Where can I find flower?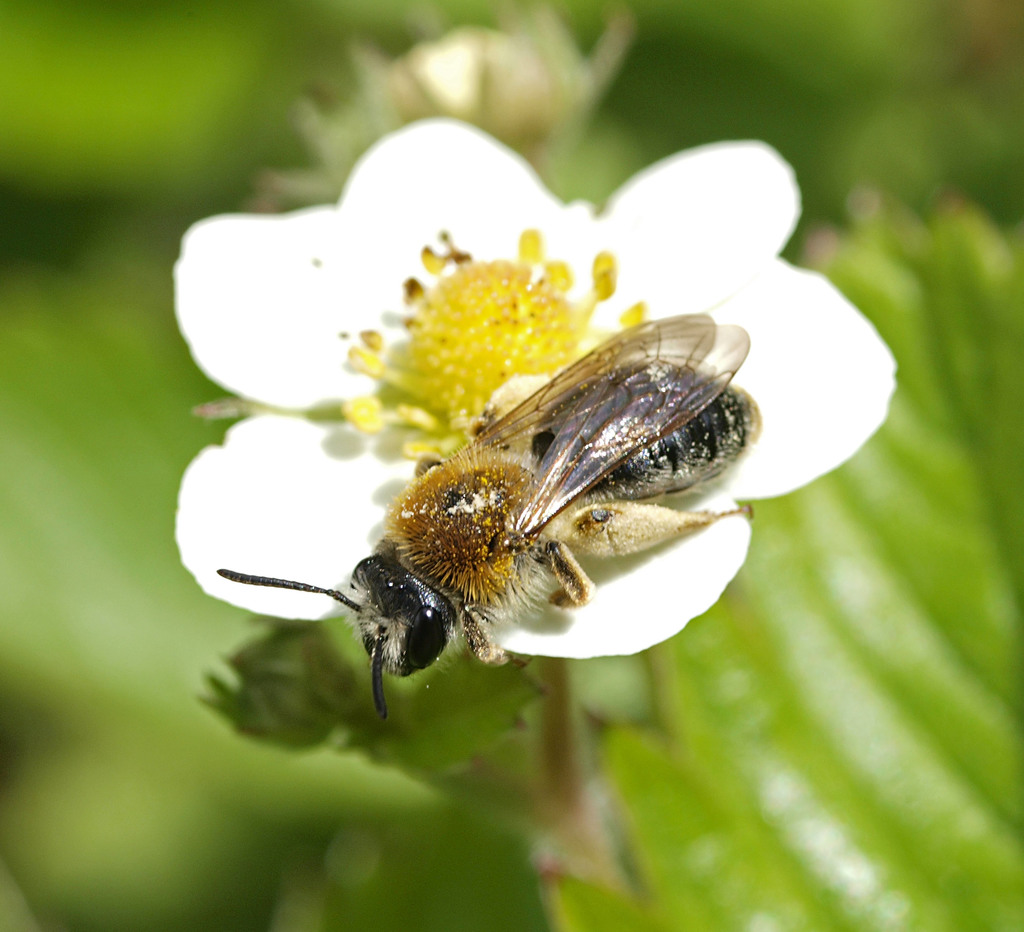
You can find it at [left=172, top=113, right=900, bottom=658].
